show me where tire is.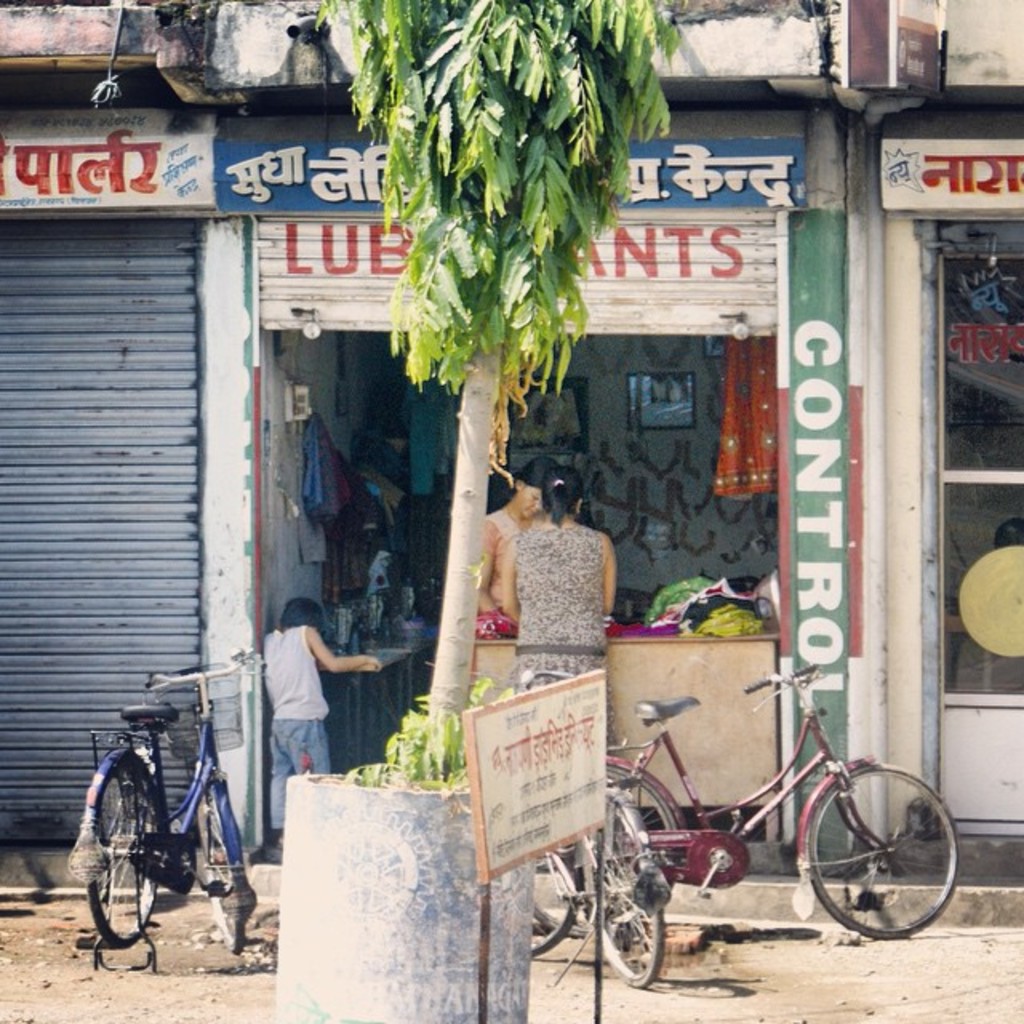
tire is at [left=522, top=846, right=573, bottom=952].
